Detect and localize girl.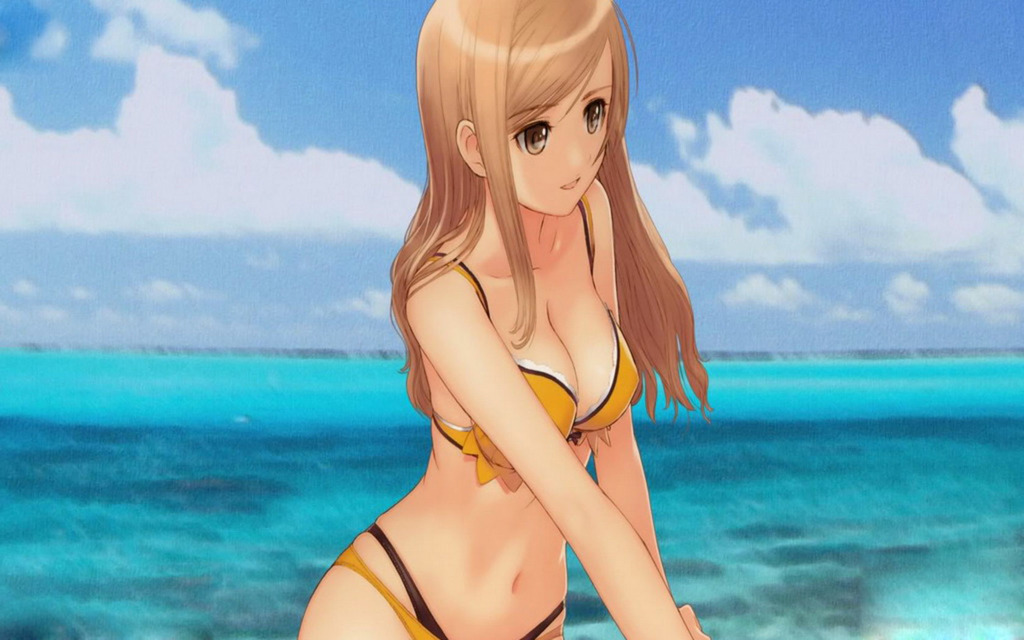
Localized at <region>298, 0, 716, 639</region>.
